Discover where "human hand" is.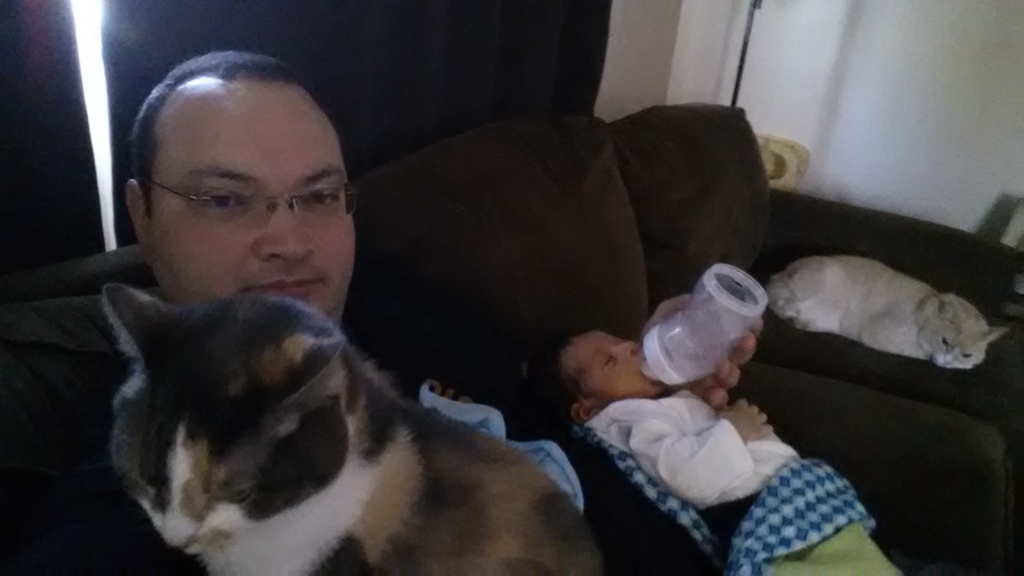
Discovered at [722,401,774,443].
